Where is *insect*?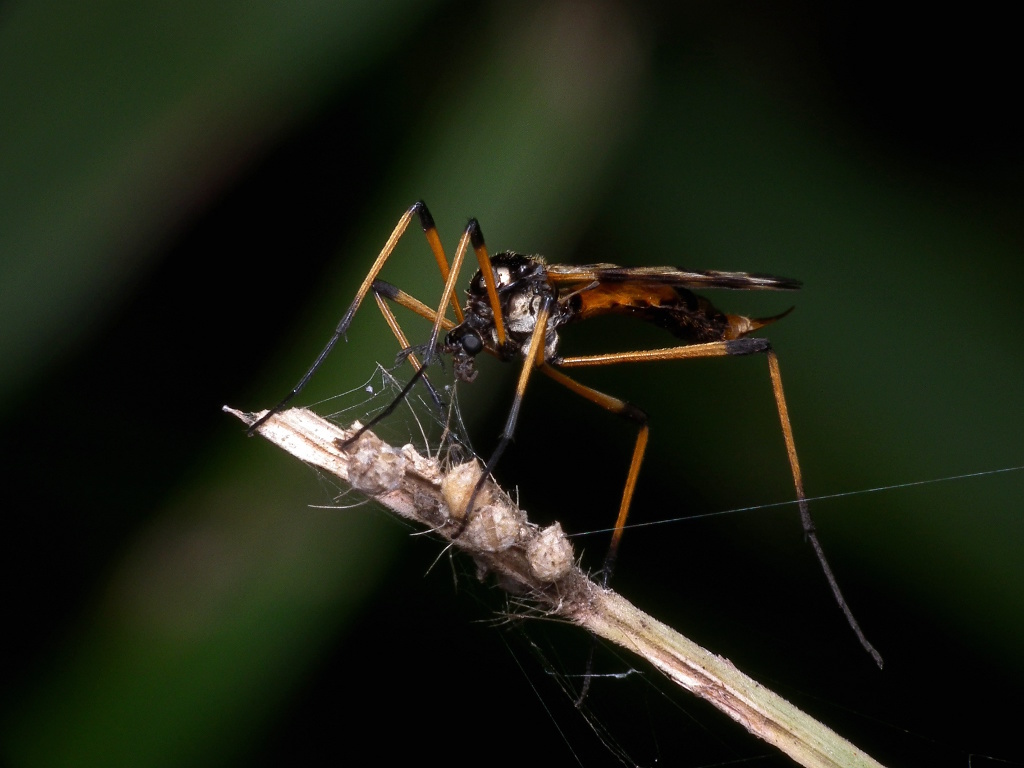
243/200/882/712.
